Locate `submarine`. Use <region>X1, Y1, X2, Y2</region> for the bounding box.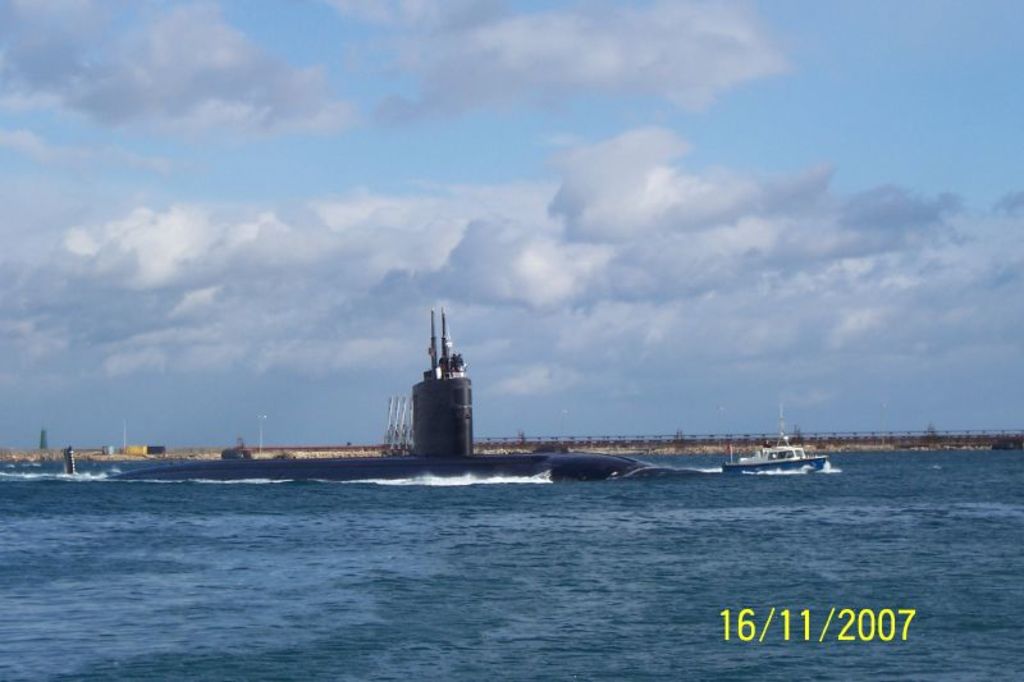
<region>97, 303, 676, 479</region>.
